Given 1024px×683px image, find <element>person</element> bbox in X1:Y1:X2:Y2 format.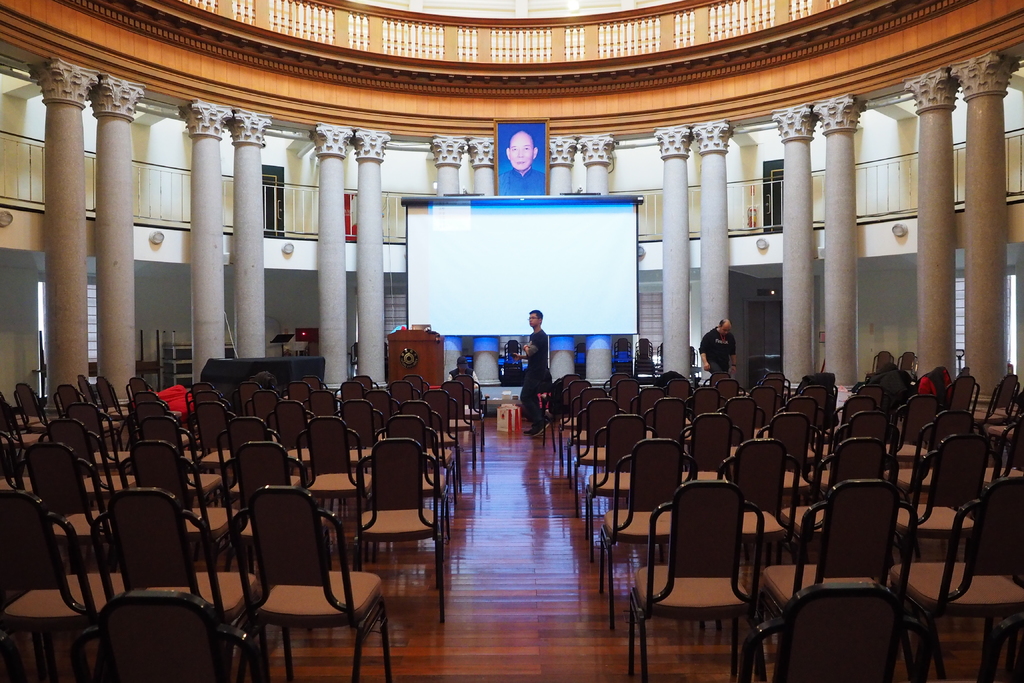
493:123:545:190.
